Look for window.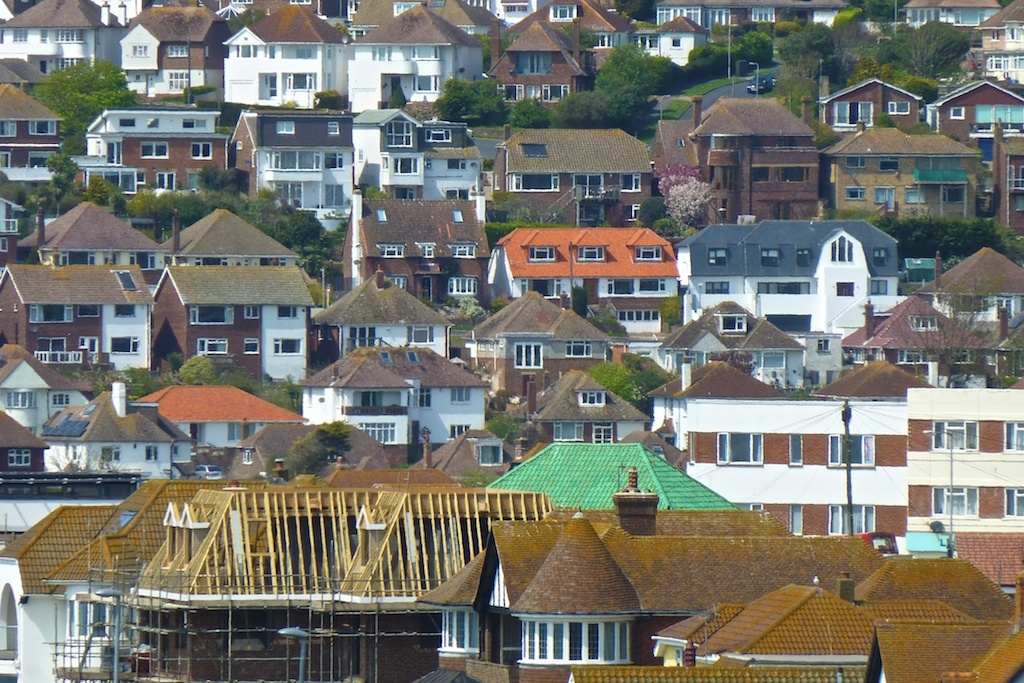
Found: l=560, t=332, r=599, b=363.
